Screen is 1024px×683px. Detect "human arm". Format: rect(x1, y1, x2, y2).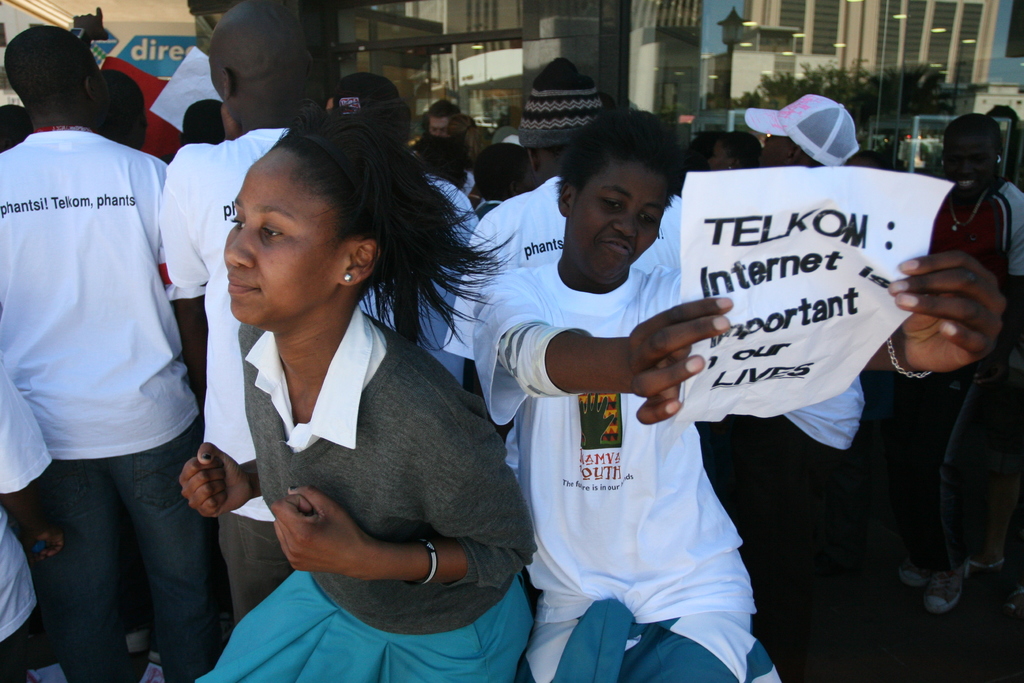
rect(271, 384, 529, 595).
